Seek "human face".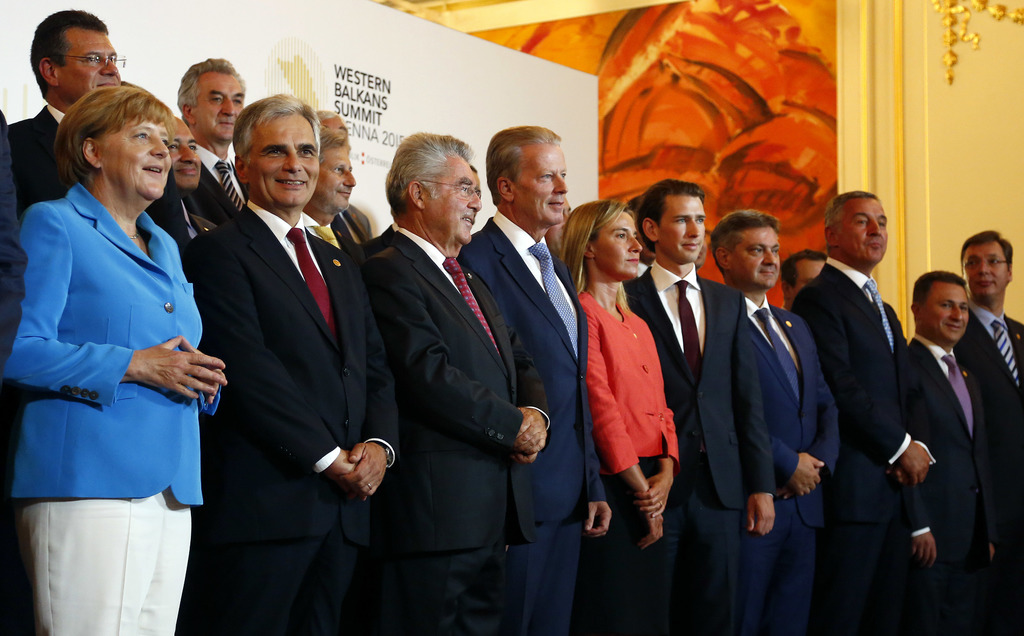
x1=594, y1=212, x2=644, y2=278.
